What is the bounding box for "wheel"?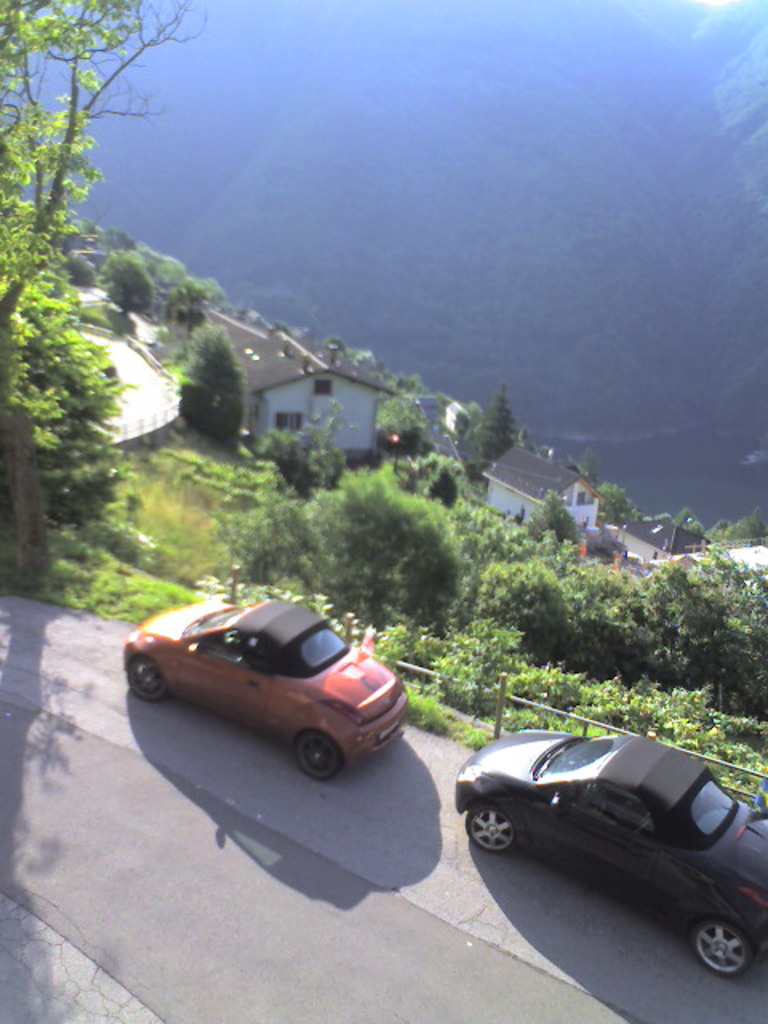
[462,803,518,853].
